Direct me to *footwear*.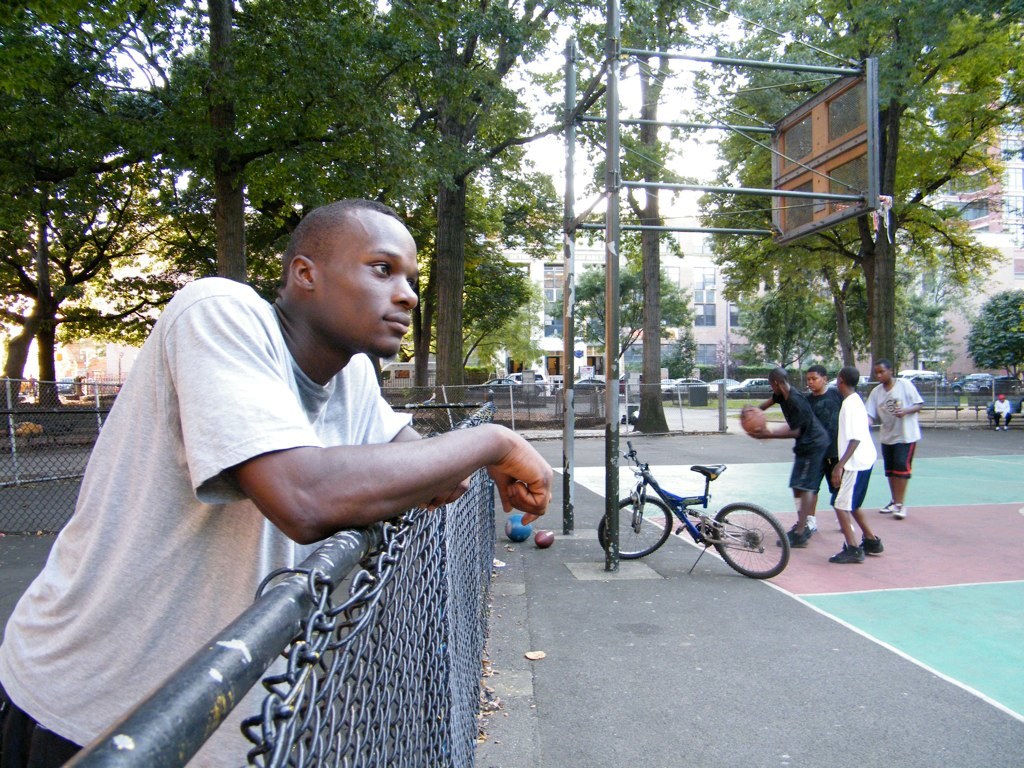
Direction: bbox=[995, 425, 1002, 430].
